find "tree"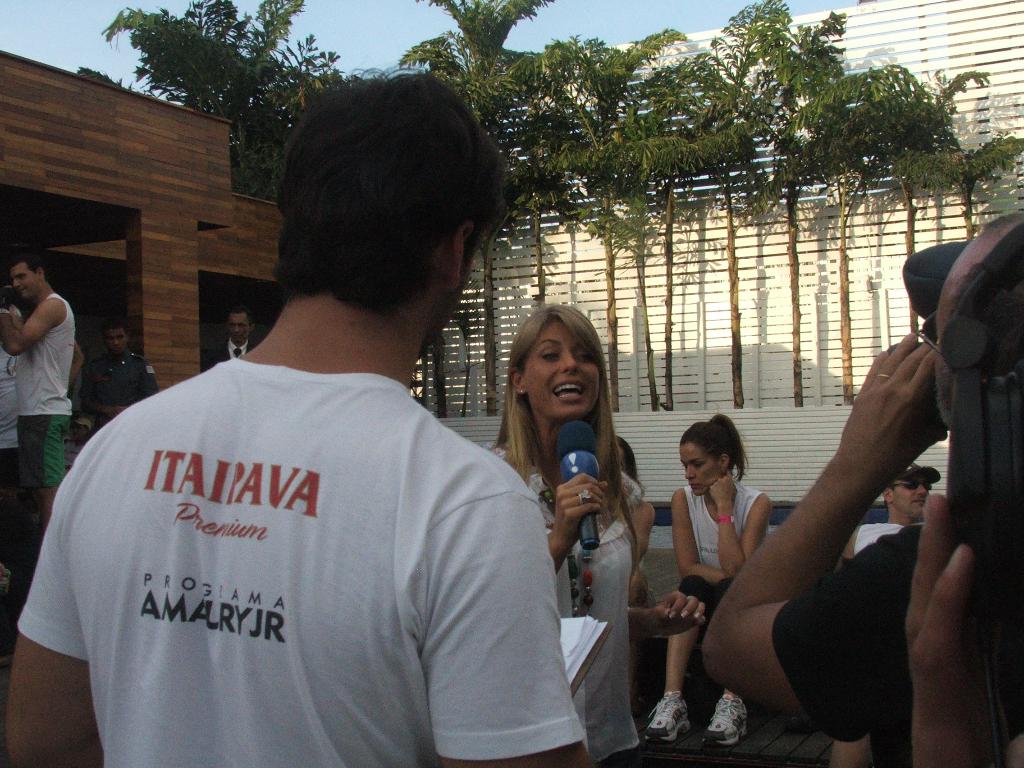
x1=94, y1=0, x2=273, y2=212
